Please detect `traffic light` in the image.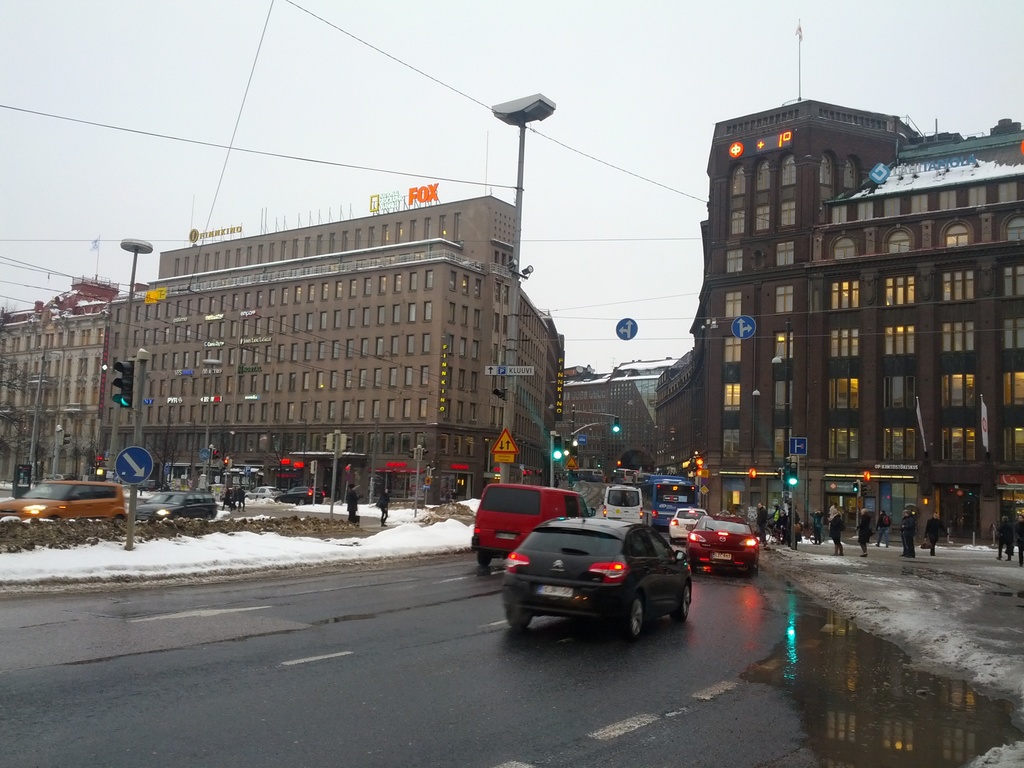
x1=308 y1=459 x2=314 y2=475.
